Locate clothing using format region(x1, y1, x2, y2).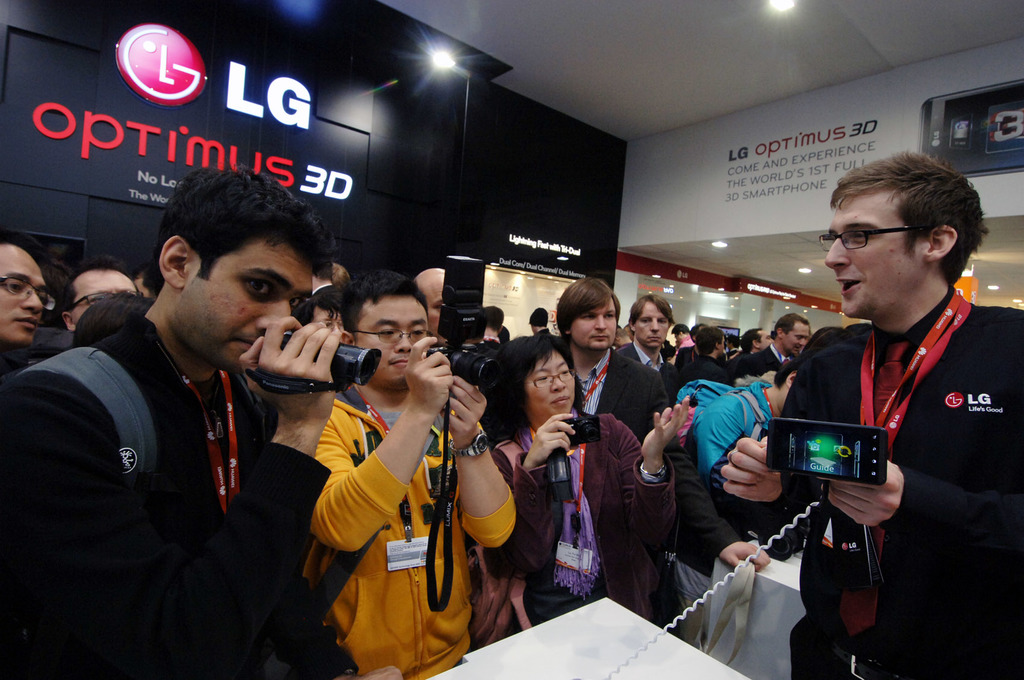
region(675, 364, 772, 480).
